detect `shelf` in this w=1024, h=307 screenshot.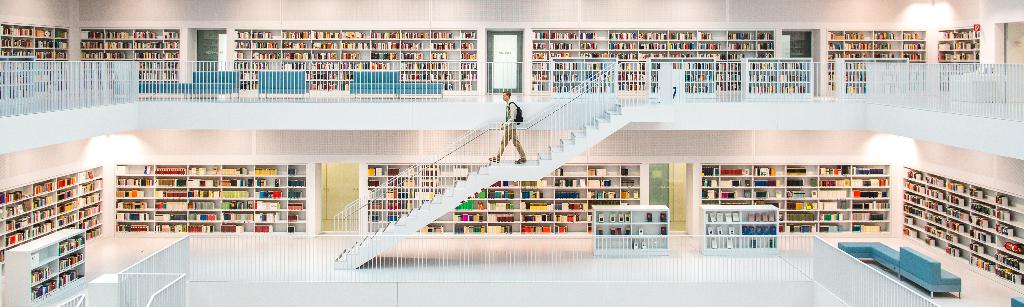
Detection: bbox=[557, 188, 577, 201].
